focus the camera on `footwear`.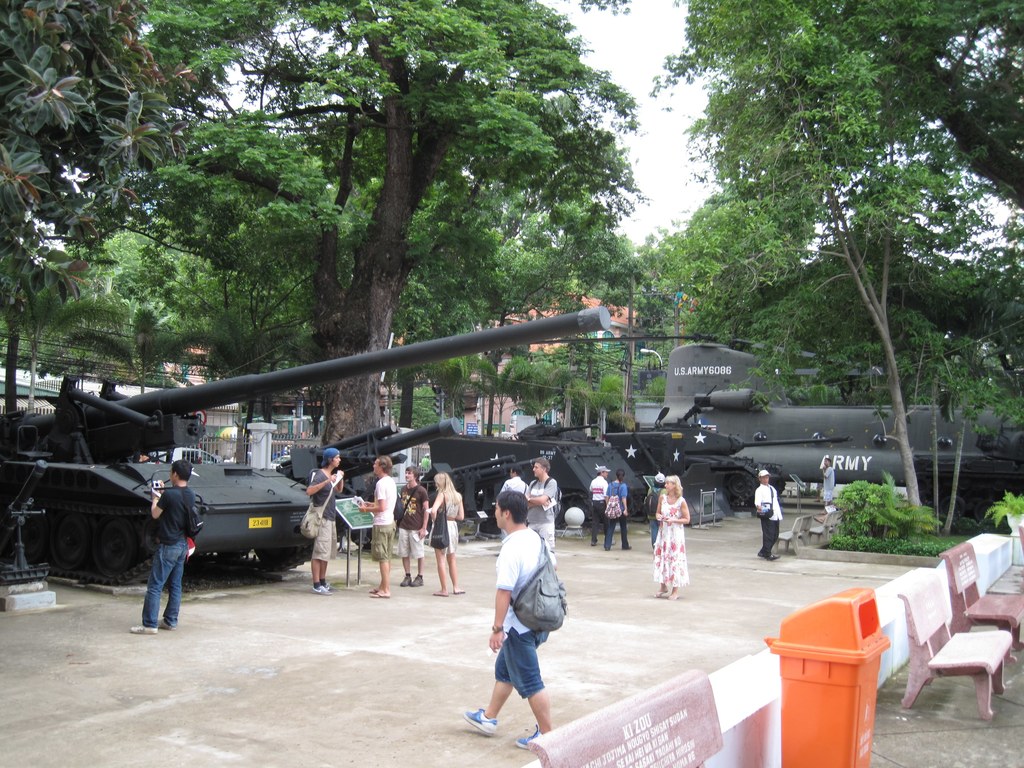
Focus region: [310, 585, 321, 596].
